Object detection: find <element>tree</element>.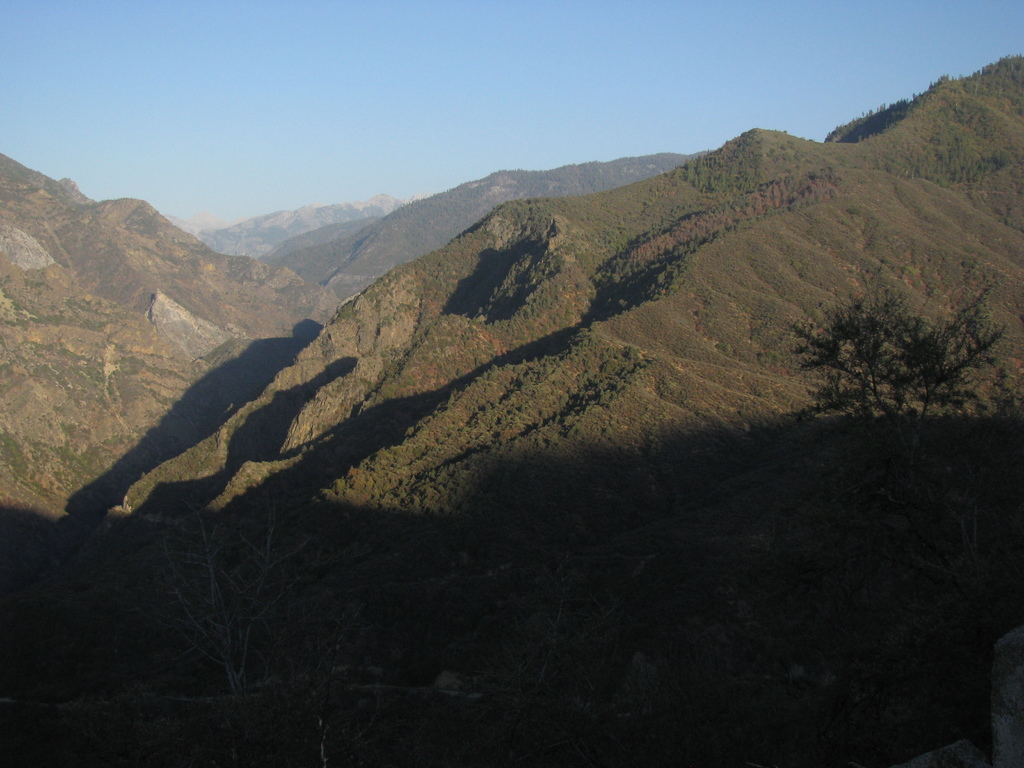
l=772, t=262, r=1023, b=454.
